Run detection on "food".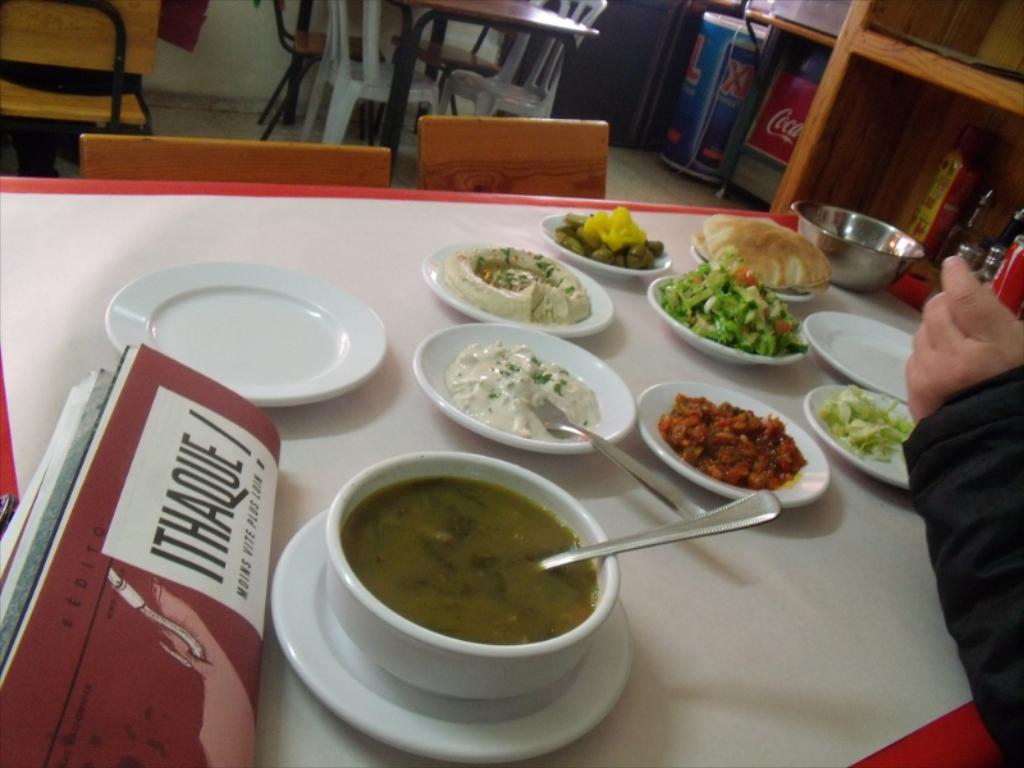
Result: {"left": 445, "top": 241, "right": 595, "bottom": 325}.
